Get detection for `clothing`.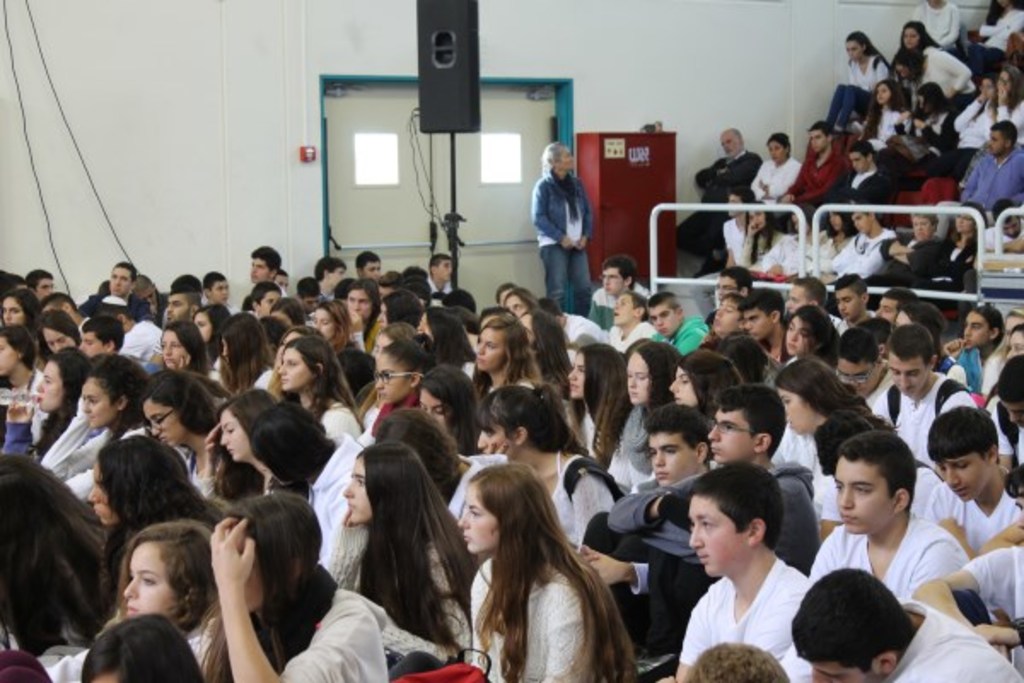
Detection: <bbox>806, 505, 973, 611</bbox>.
